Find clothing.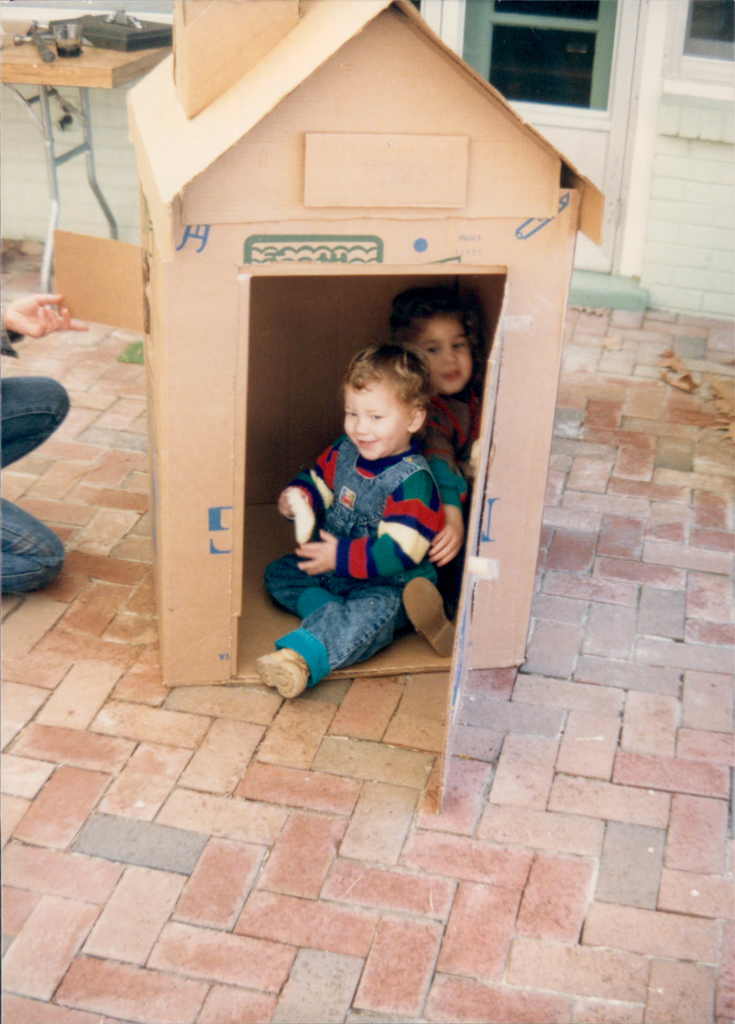
BBox(0, 366, 67, 609).
